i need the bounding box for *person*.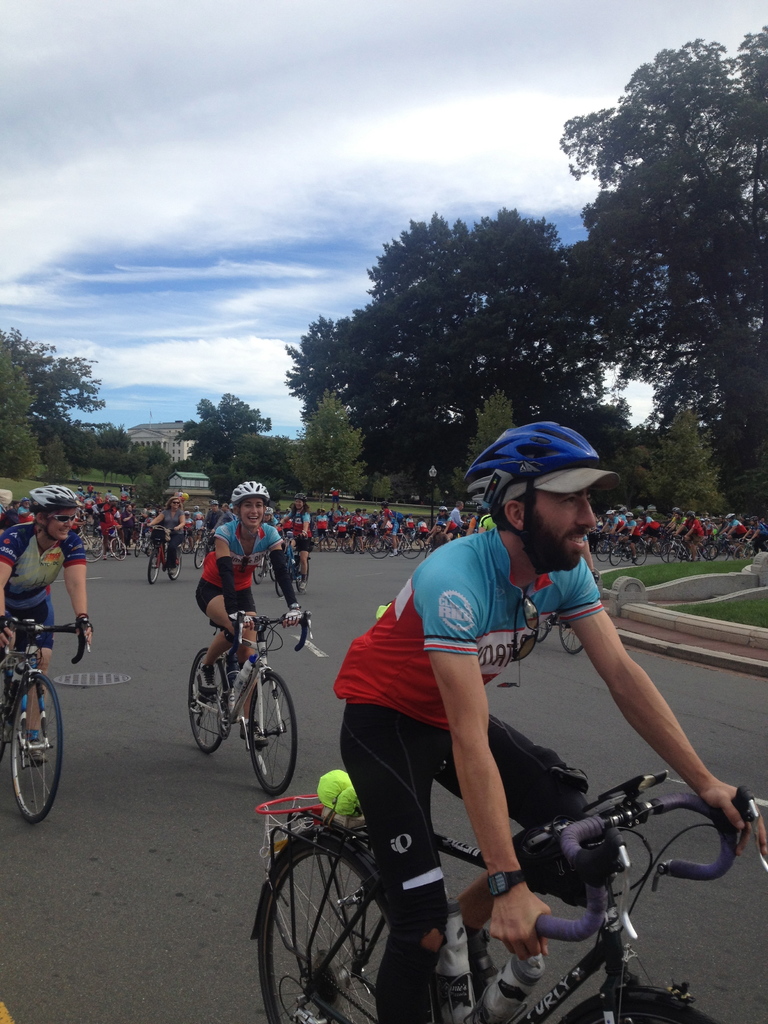
Here it is: (324, 441, 664, 1023).
